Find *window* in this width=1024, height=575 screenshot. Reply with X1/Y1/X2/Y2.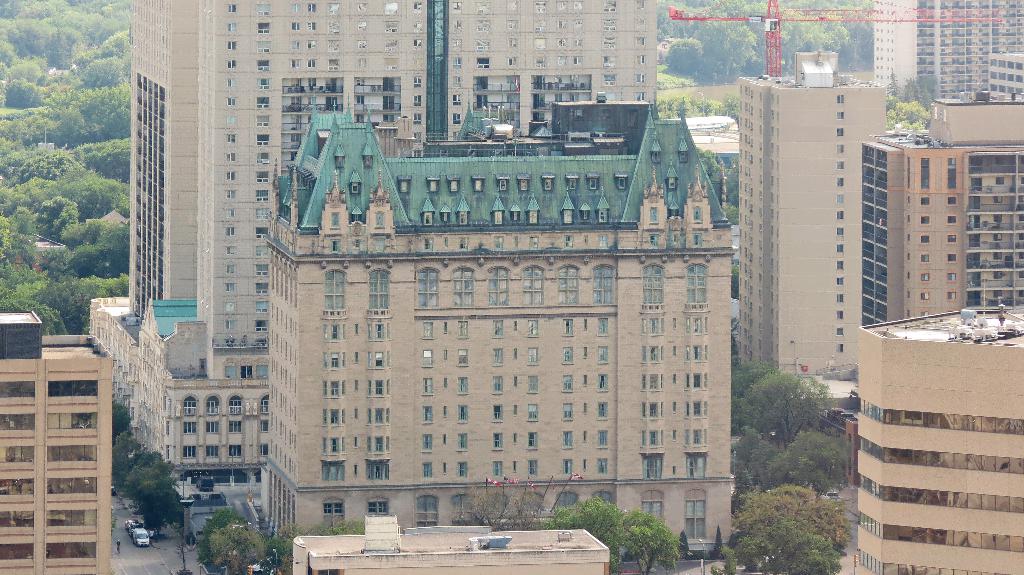
595/490/611/503.
